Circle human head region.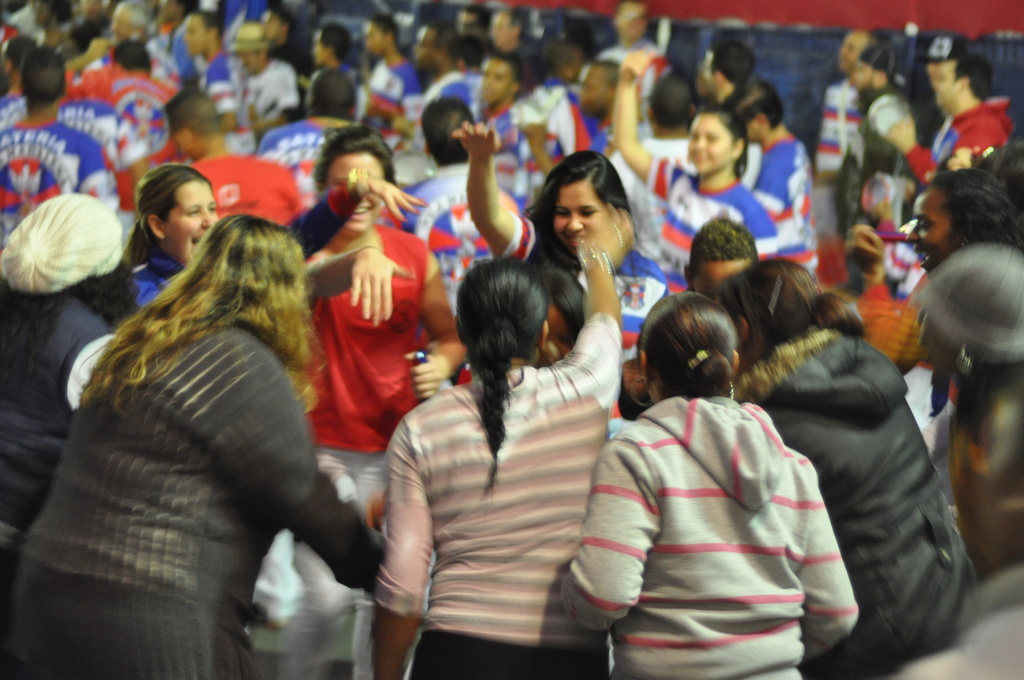
Region: x1=310, y1=22, x2=354, y2=72.
